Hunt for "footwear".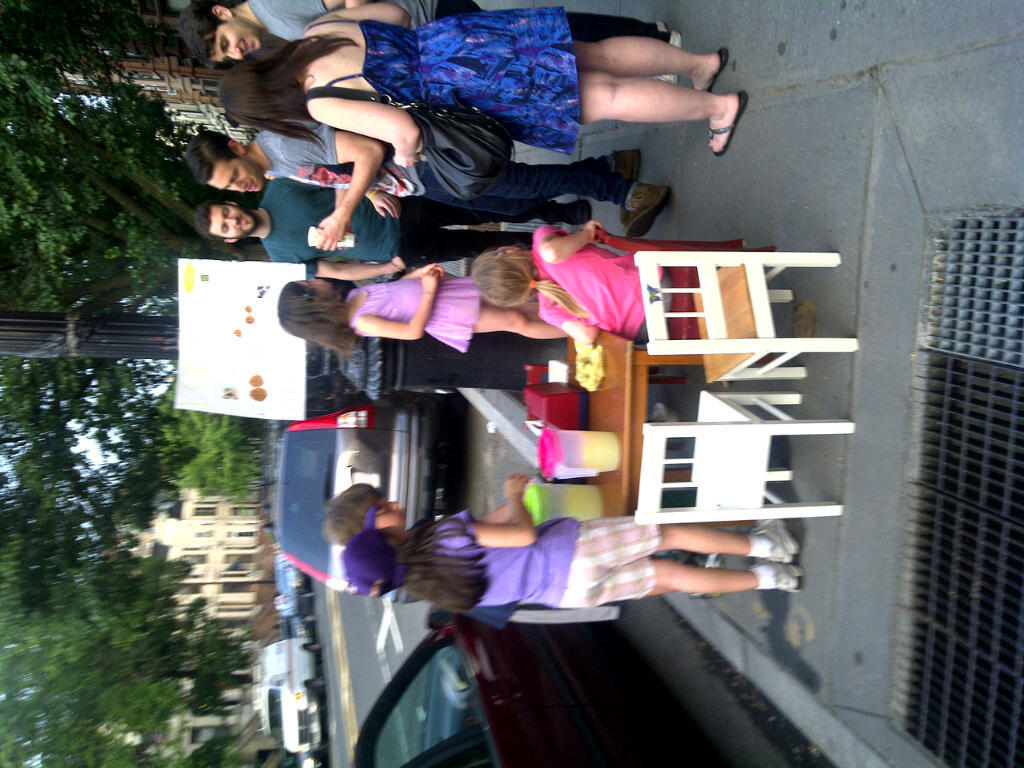
Hunted down at <box>770,567,806,594</box>.
